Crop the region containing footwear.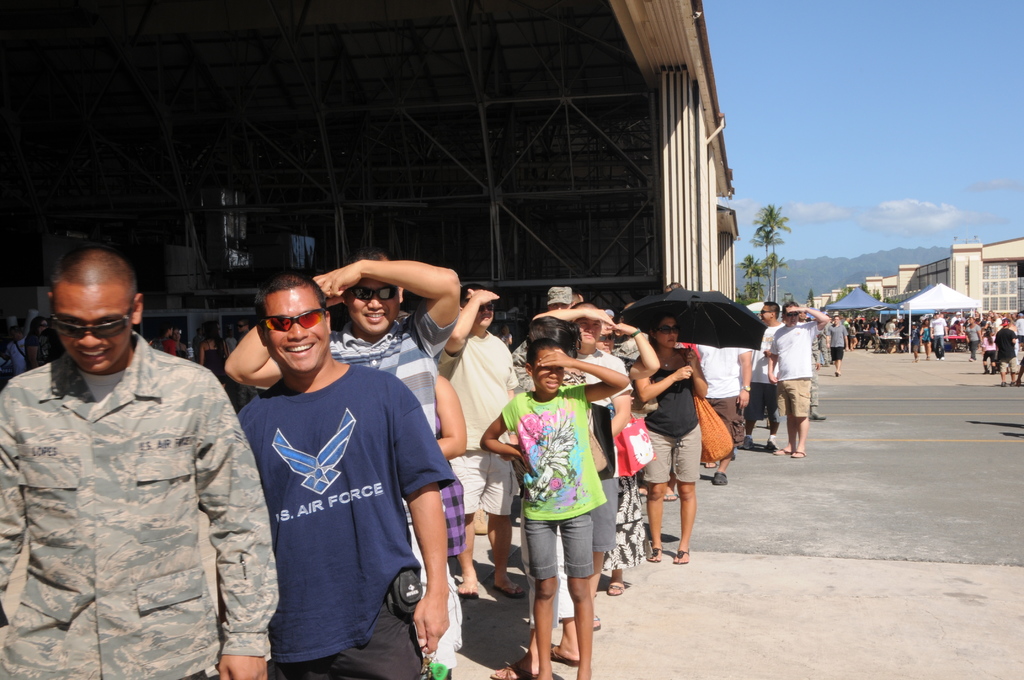
Crop region: [711, 471, 726, 487].
